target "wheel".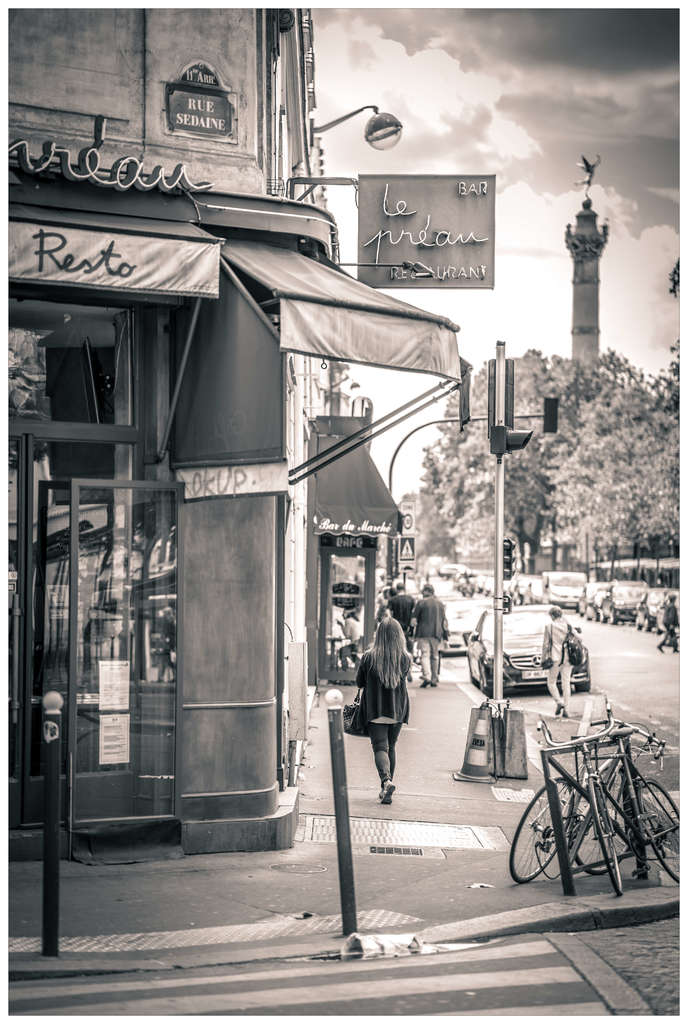
Target region: 489/667/502/697.
